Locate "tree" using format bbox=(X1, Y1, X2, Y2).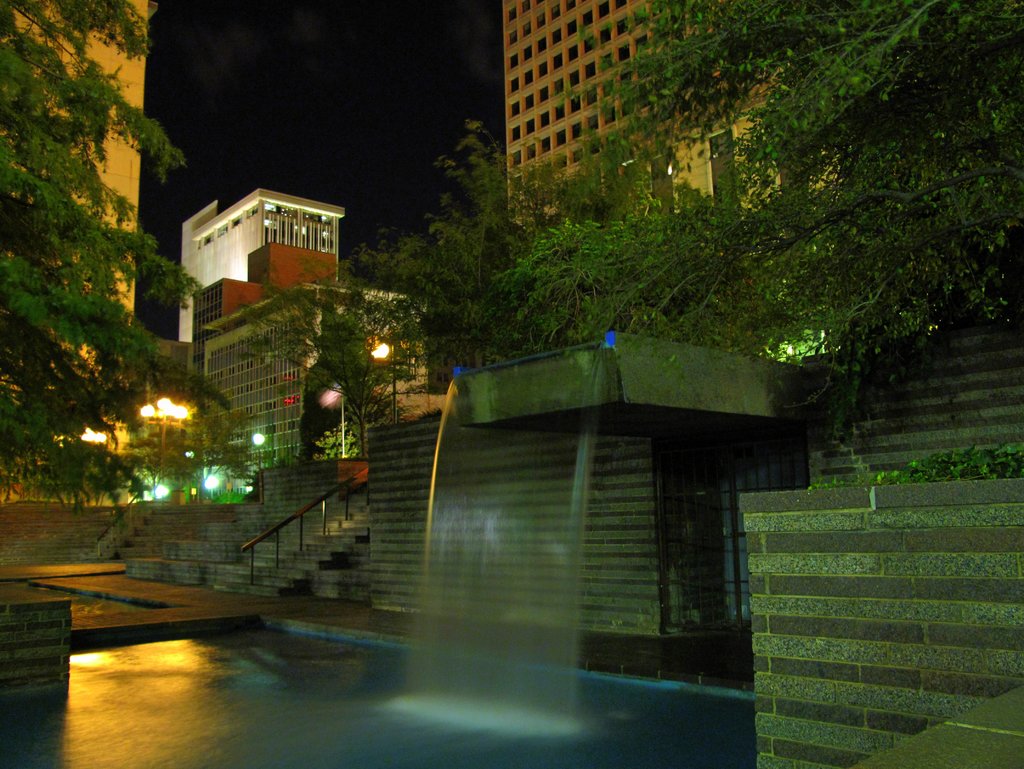
bbox=(381, 117, 655, 371).
